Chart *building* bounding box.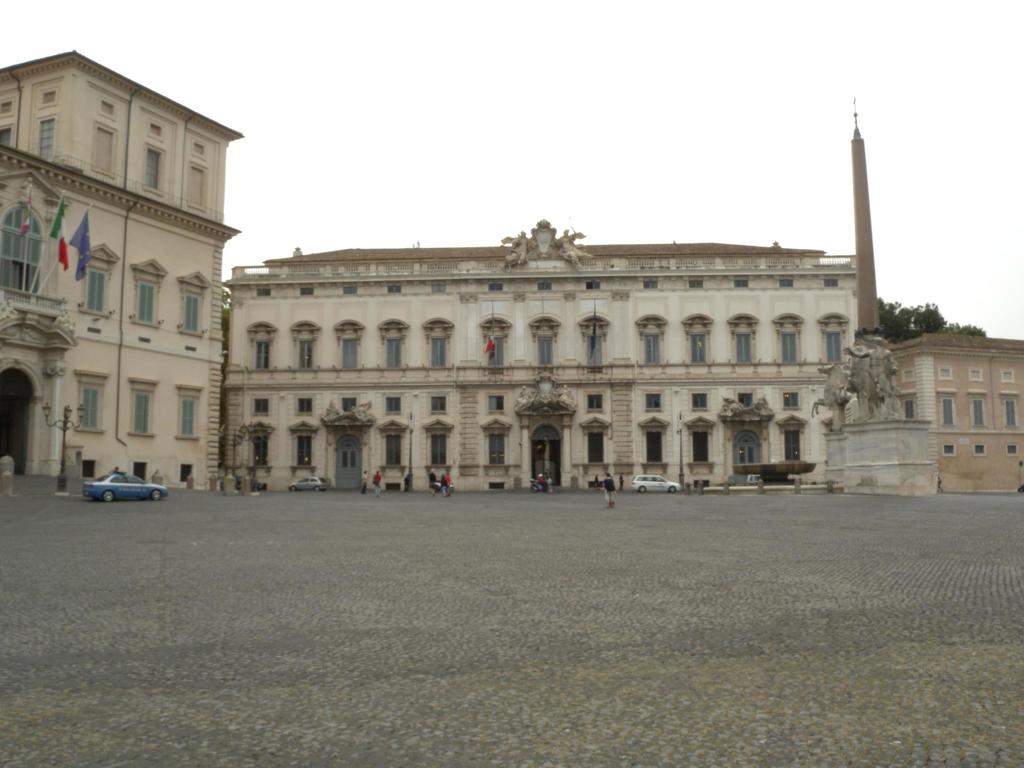
Charted: [x1=0, y1=49, x2=242, y2=491].
